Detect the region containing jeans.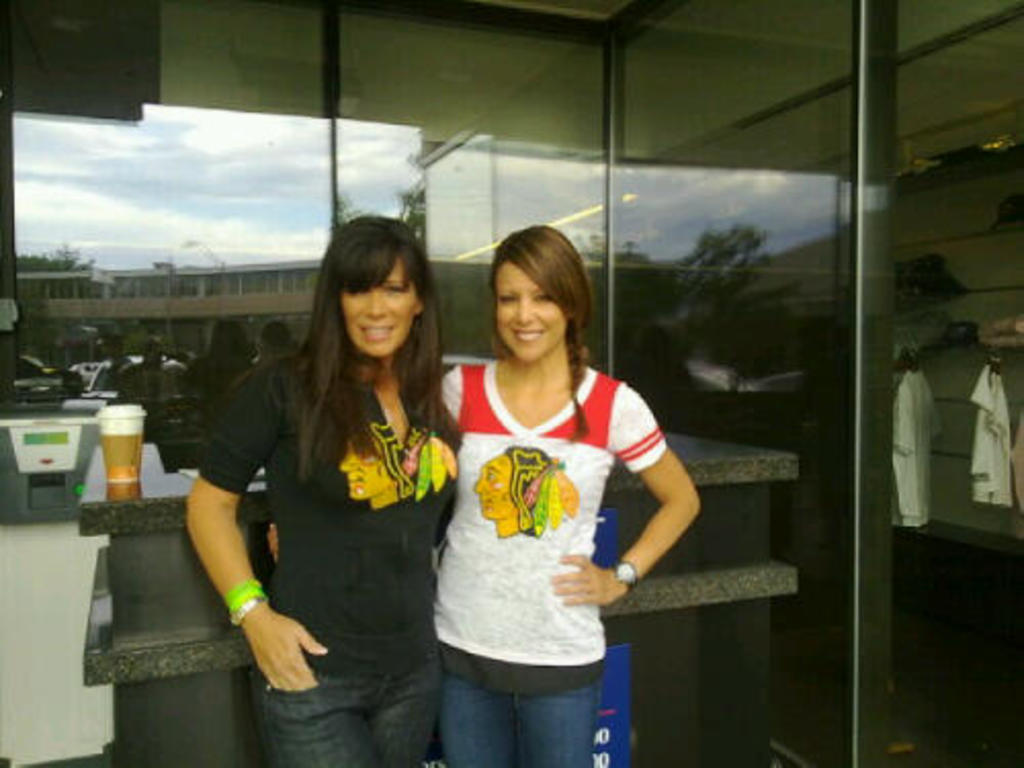
BBox(418, 659, 621, 760).
